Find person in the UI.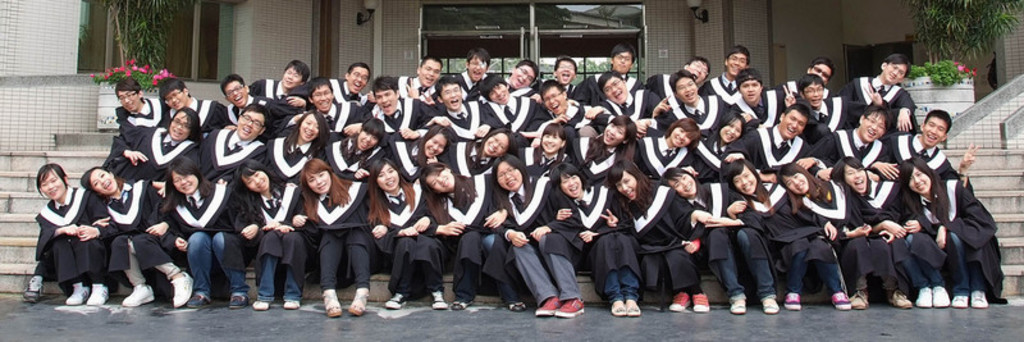
UI element at 726,159,850,310.
